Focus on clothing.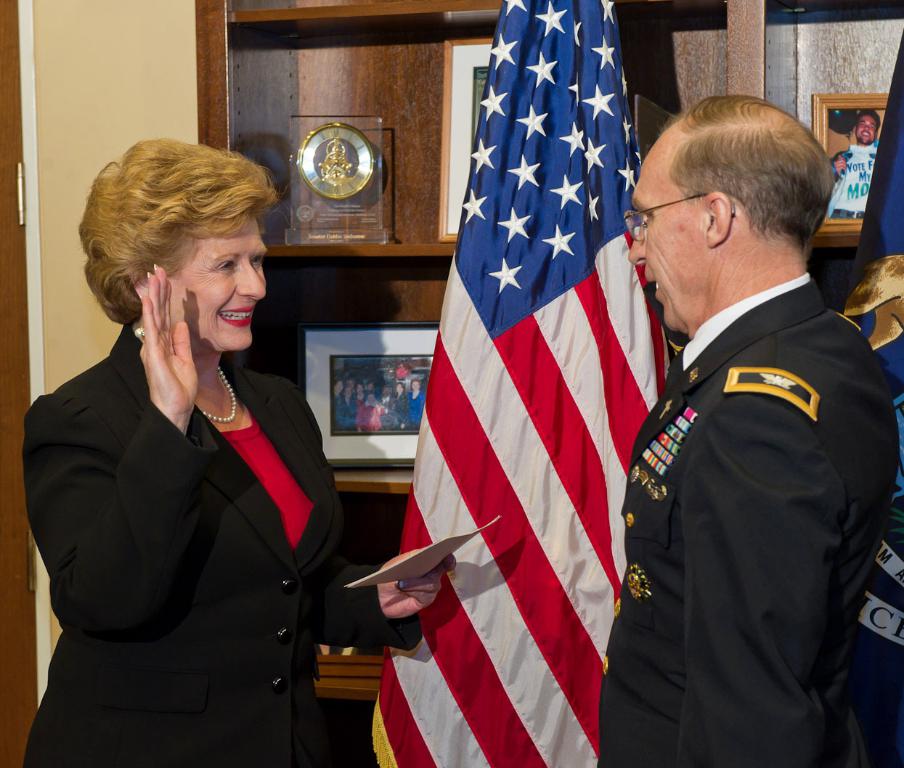
Focused at bbox=(380, 393, 391, 434).
